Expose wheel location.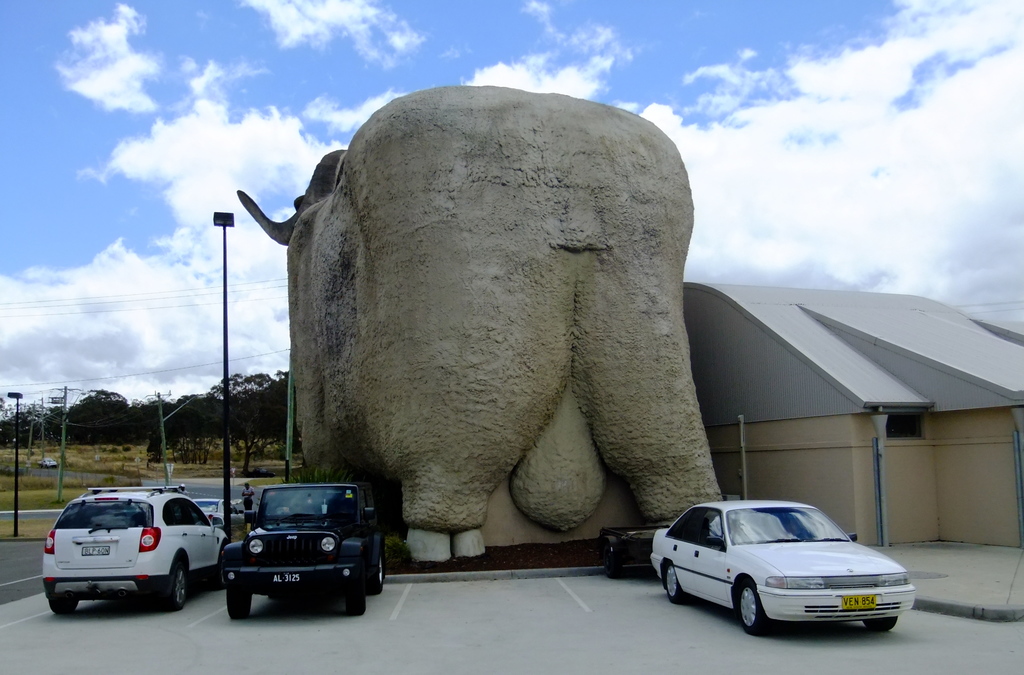
Exposed at select_region(606, 537, 624, 580).
